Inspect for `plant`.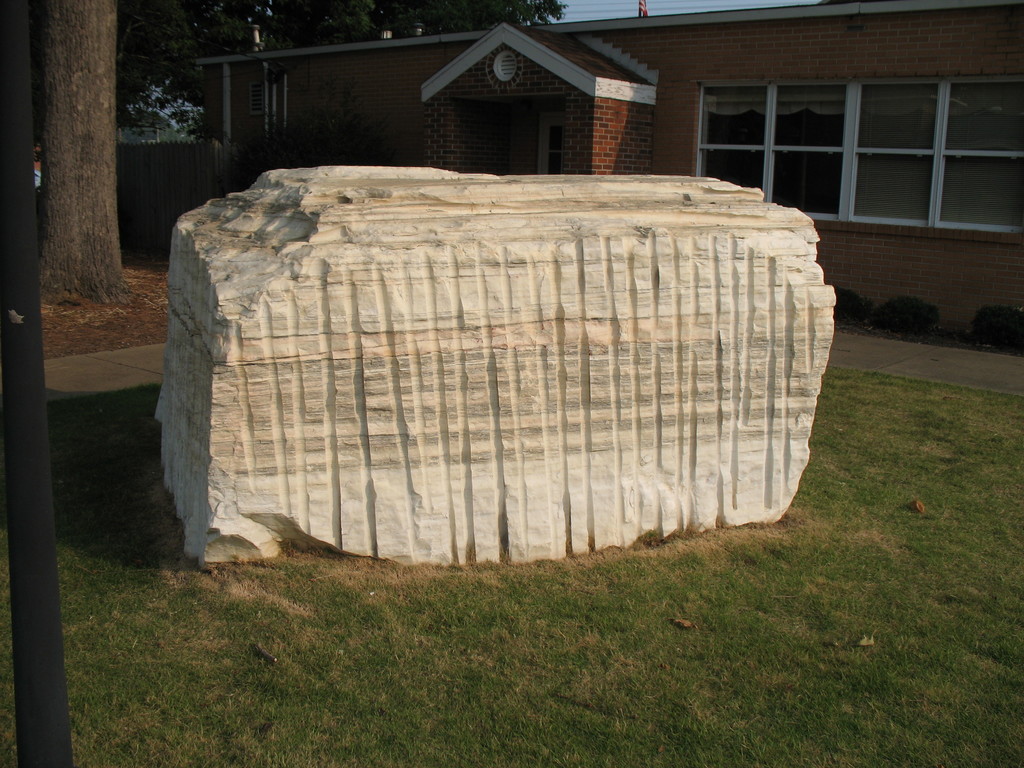
Inspection: 967/307/1023/360.
